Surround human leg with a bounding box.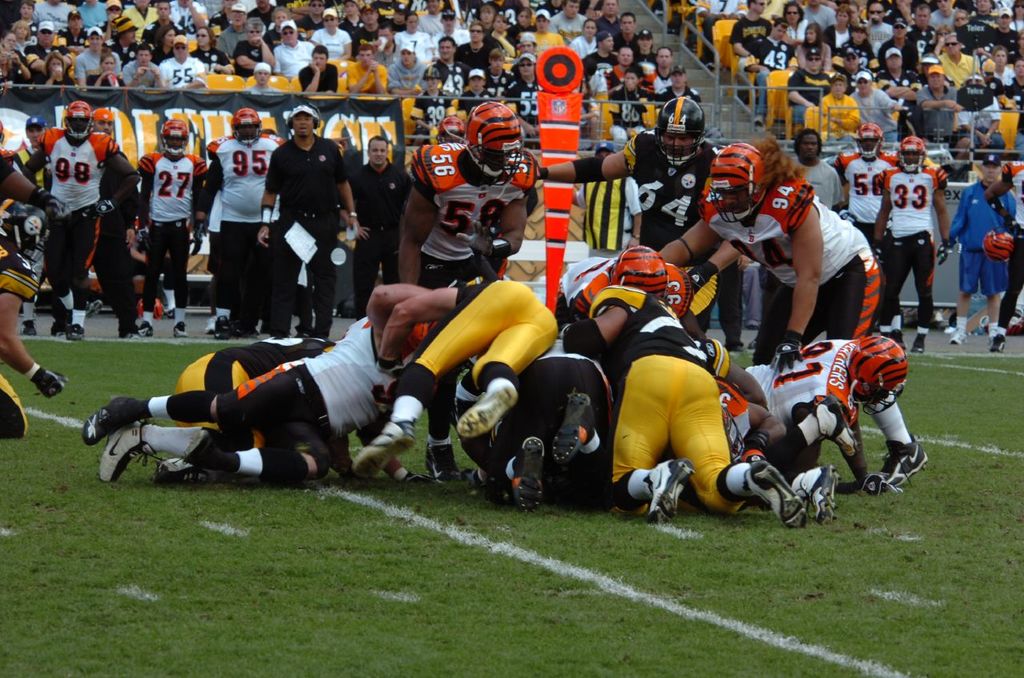
<bbox>829, 235, 930, 476</bbox>.
